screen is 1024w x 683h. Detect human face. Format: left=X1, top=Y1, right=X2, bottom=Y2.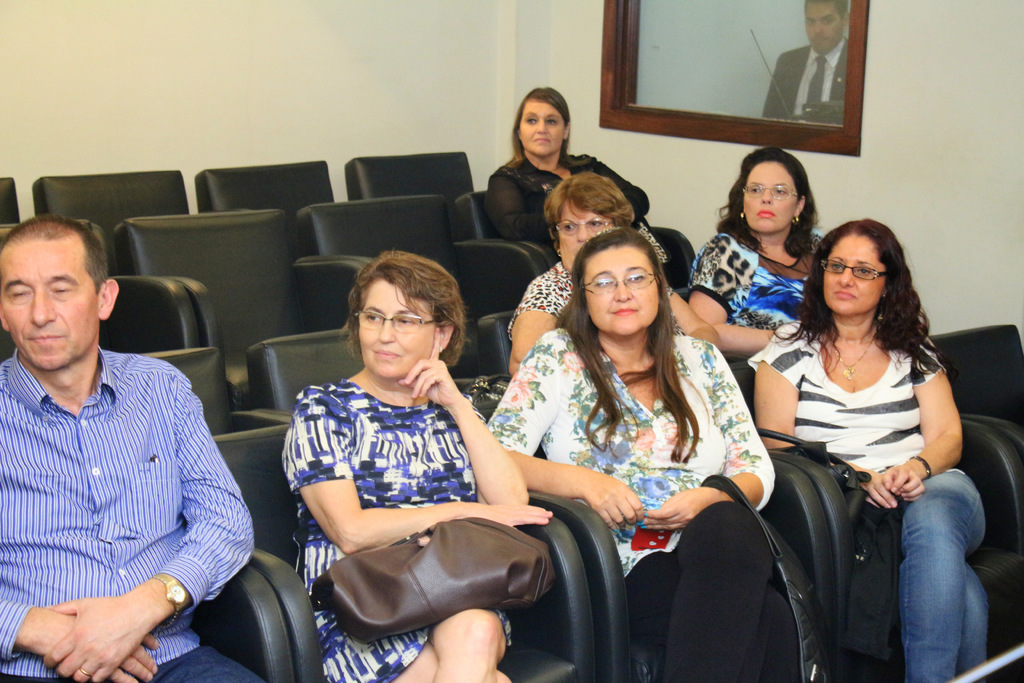
left=551, top=191, right=619, bottom=273.
